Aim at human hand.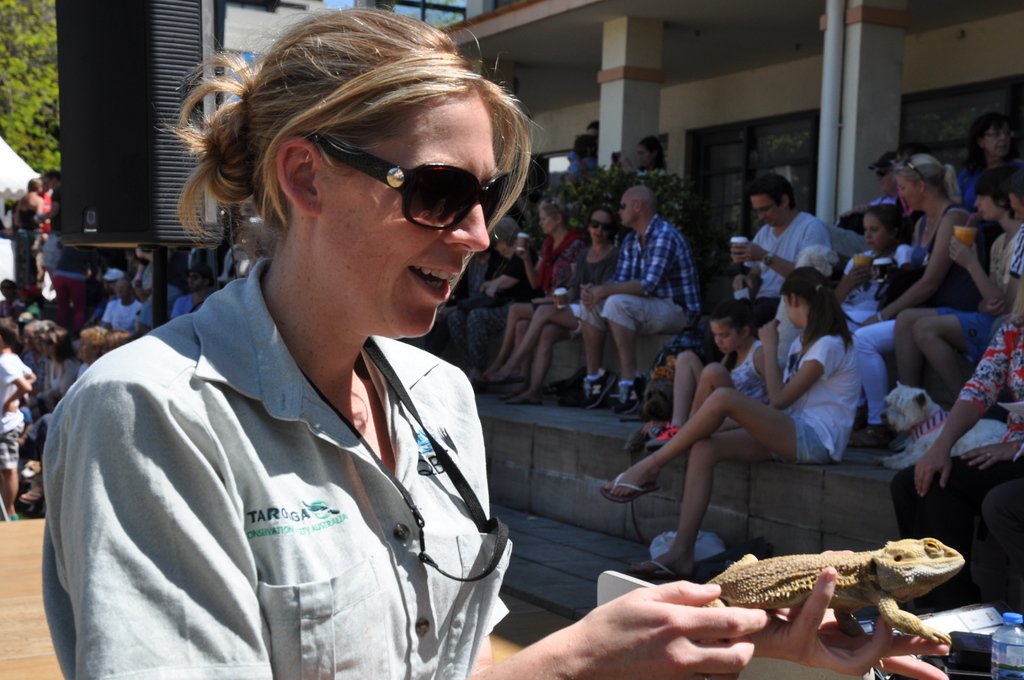
Aimed at box(858, 314, 883, 328).
